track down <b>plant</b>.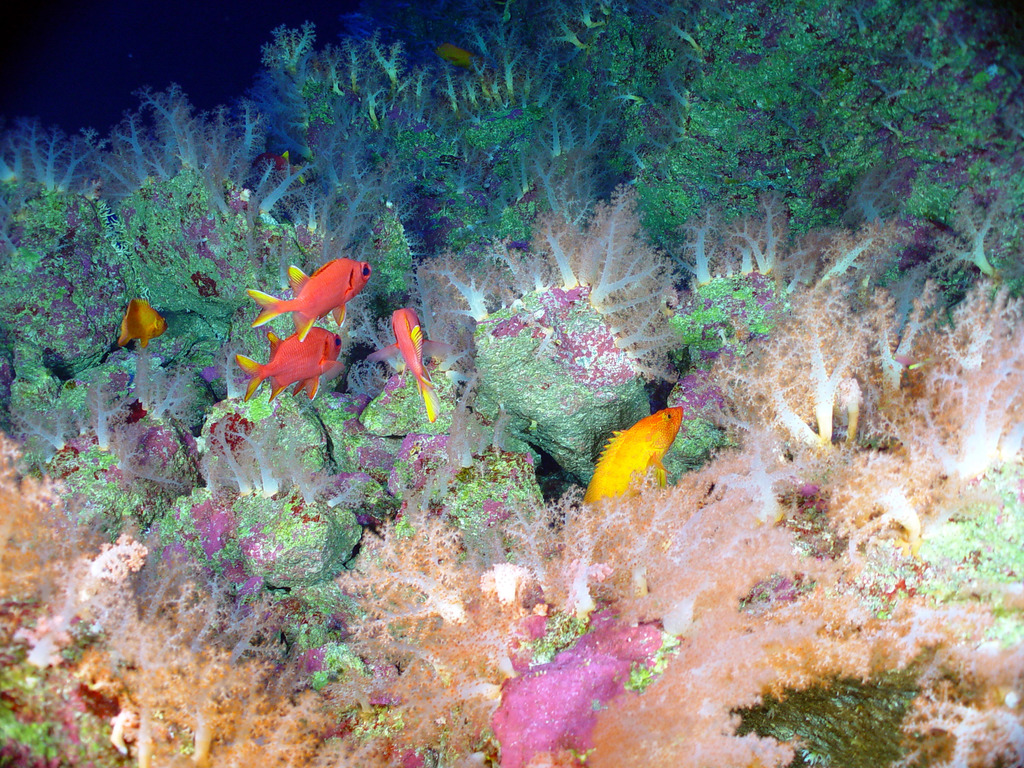
Tracked to x1=411, y1=730, x2=459, y2=767.
